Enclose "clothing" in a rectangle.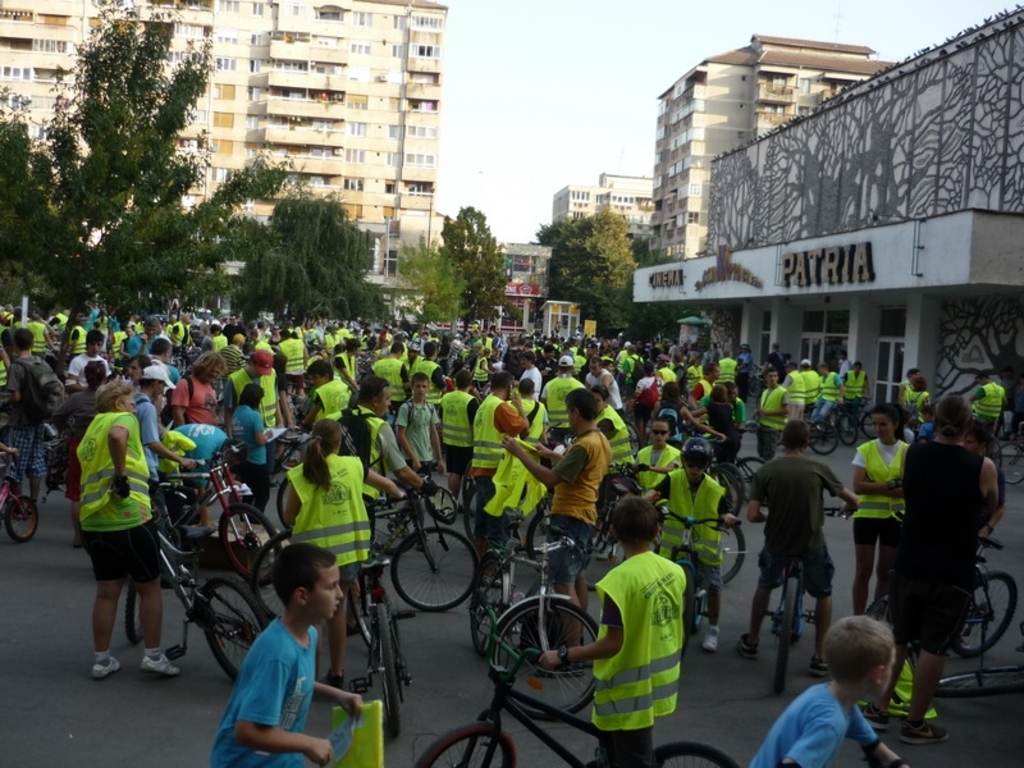
x1=273, y1=339, x2=310, y2=369.
